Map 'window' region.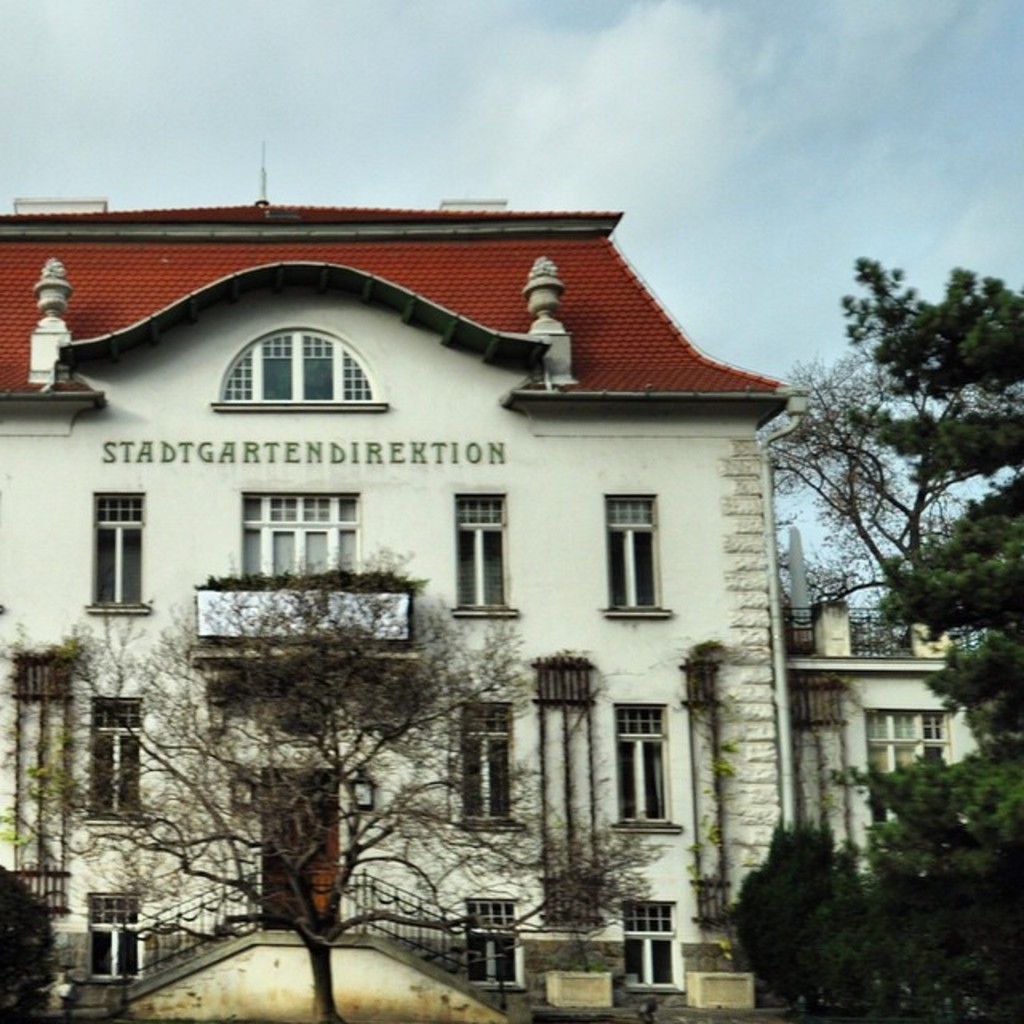
Mapped to {"x1": 86, "y1": 696, "x2": 142, "y2": 819}.
